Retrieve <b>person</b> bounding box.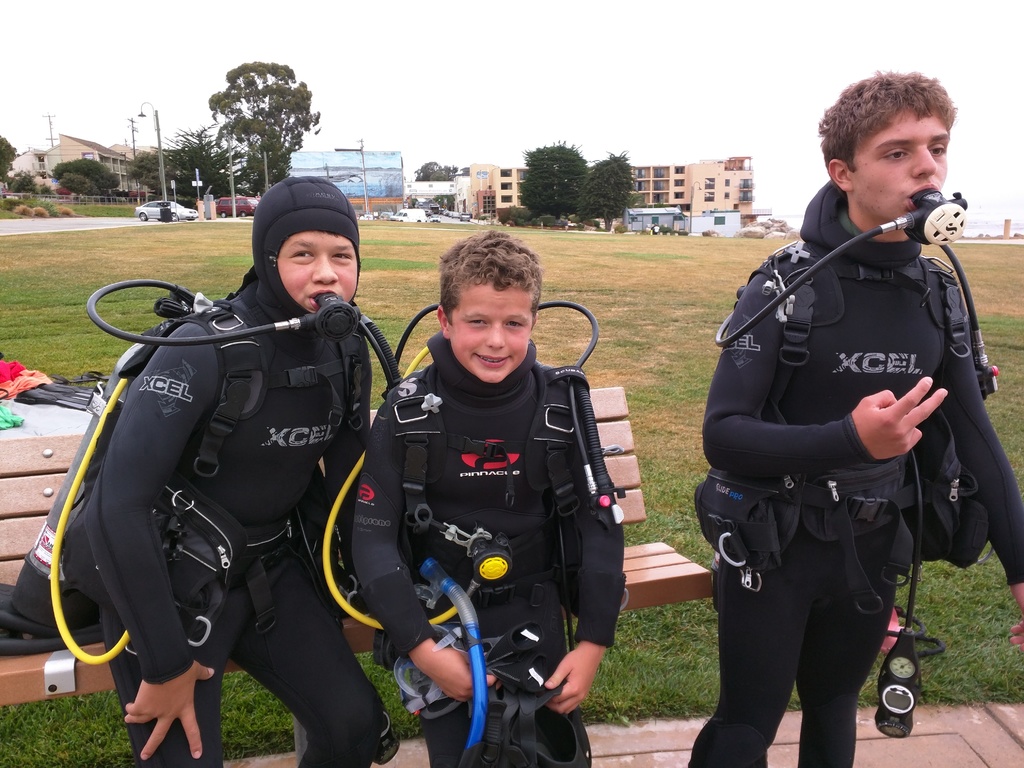
Bounding box: 77, 177, 365, 758.
